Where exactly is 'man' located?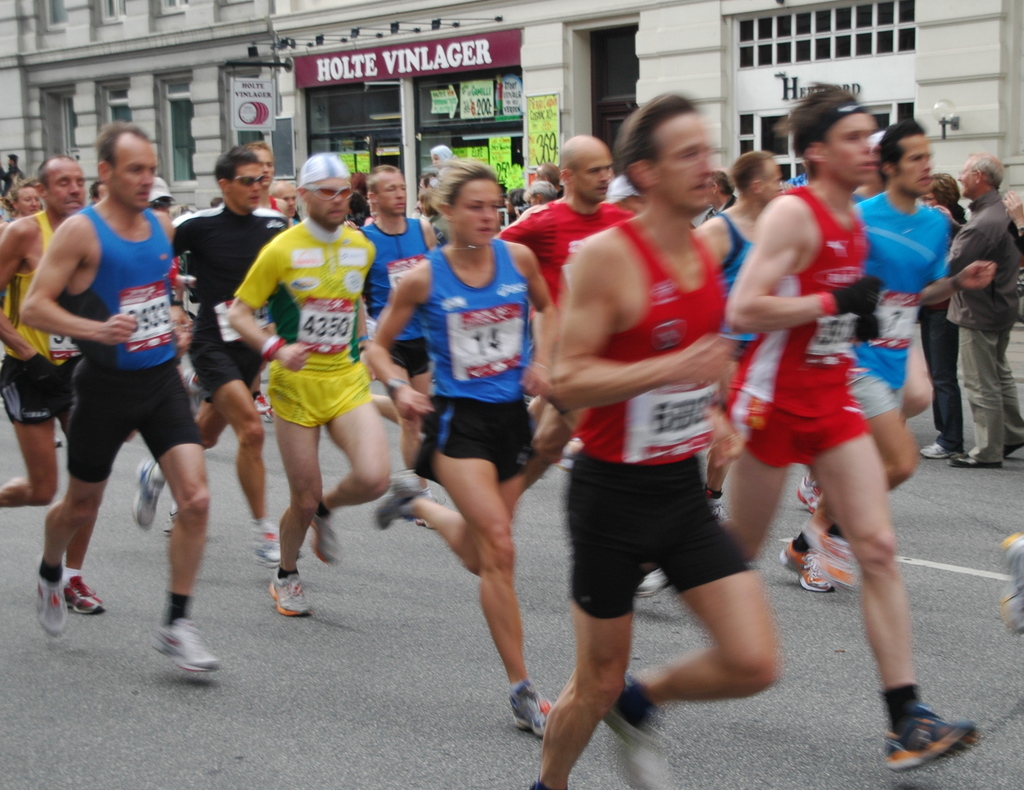
Its bounding box is region(627, 152, 803, 590).
